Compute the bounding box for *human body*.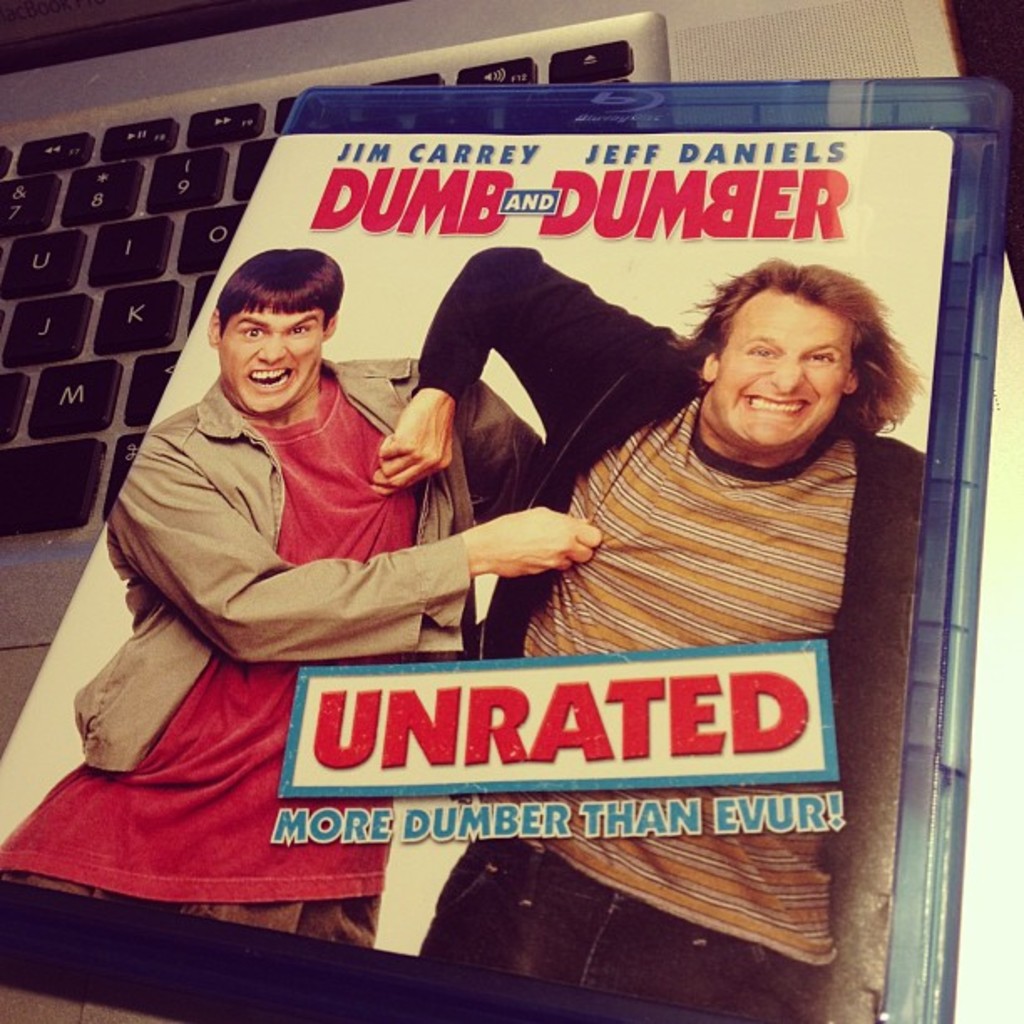
region(97, 224, 561, 848).
